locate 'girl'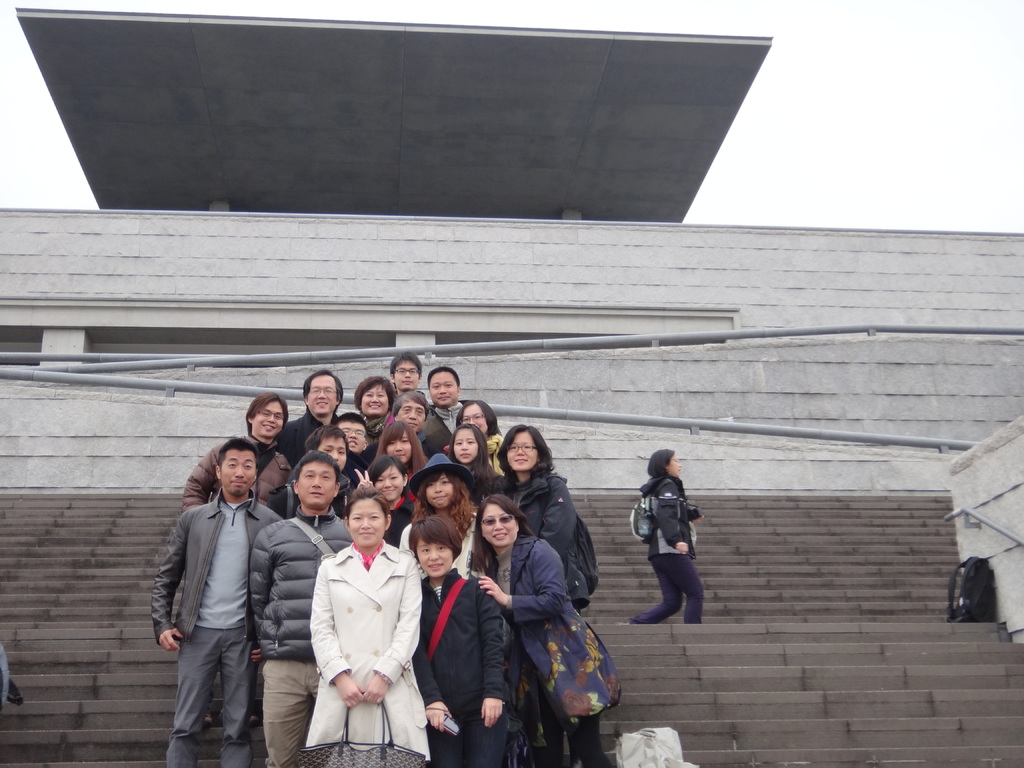
<region>356, 456, 404, 535</region>
